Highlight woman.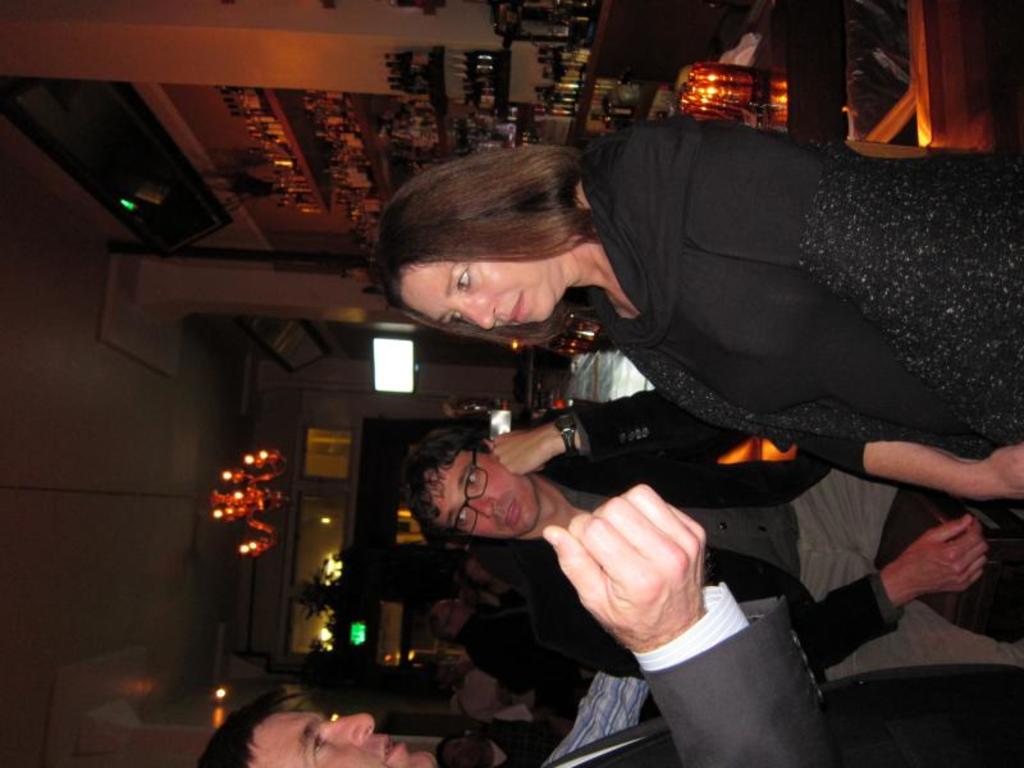
Highlighted region: 376, 109, 1023, 494.
